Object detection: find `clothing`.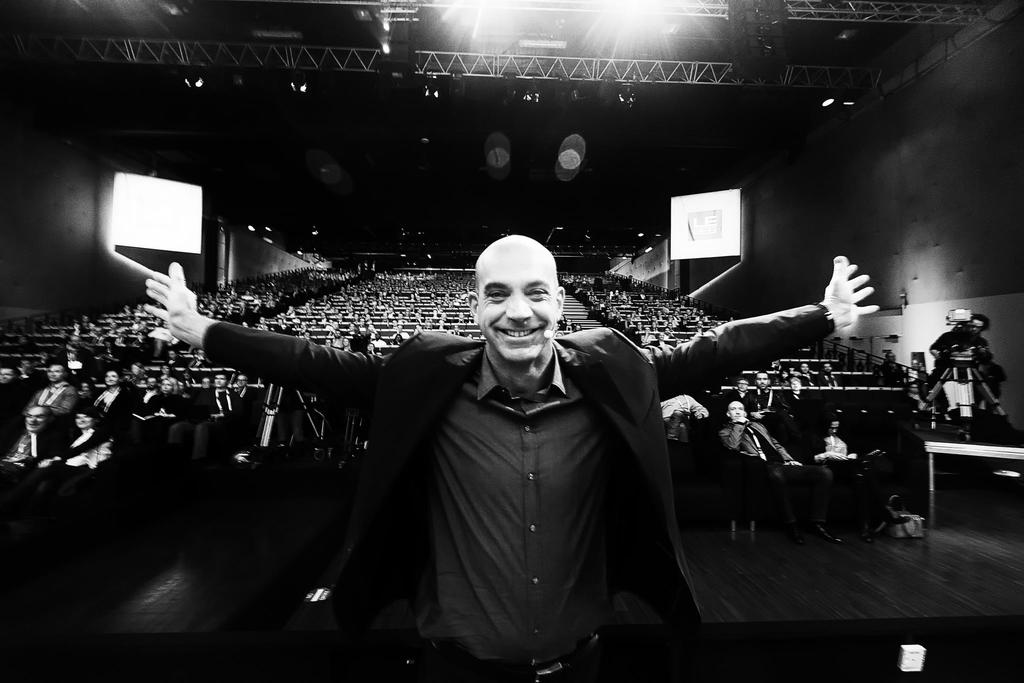
bbox(31, 381, 83, 420).
